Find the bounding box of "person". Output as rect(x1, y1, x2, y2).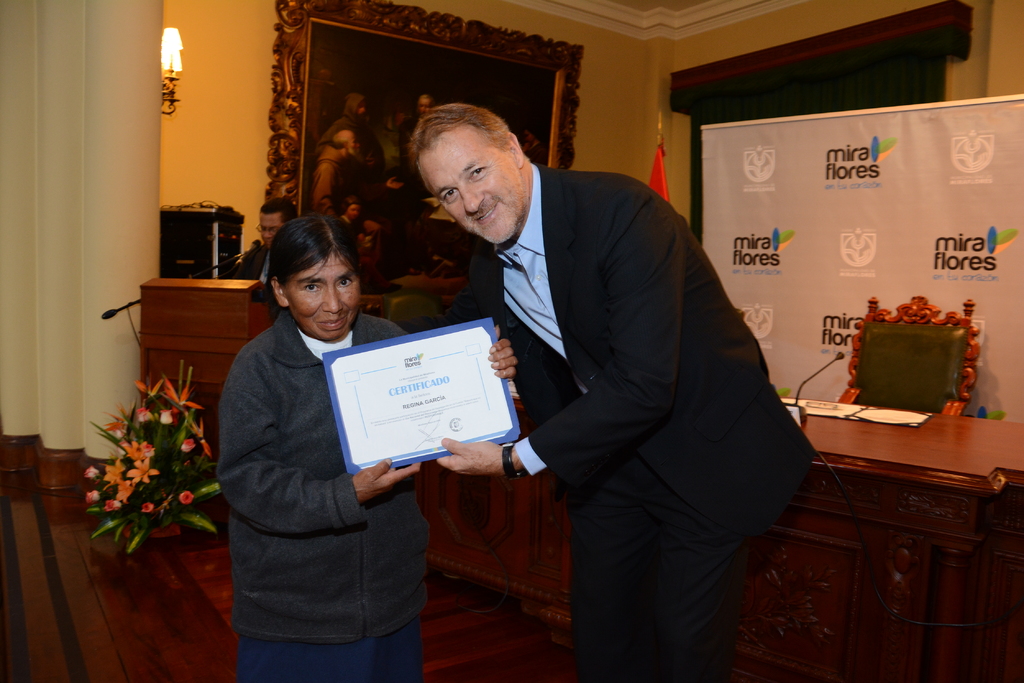
rect(423, 74, 801, 661).
